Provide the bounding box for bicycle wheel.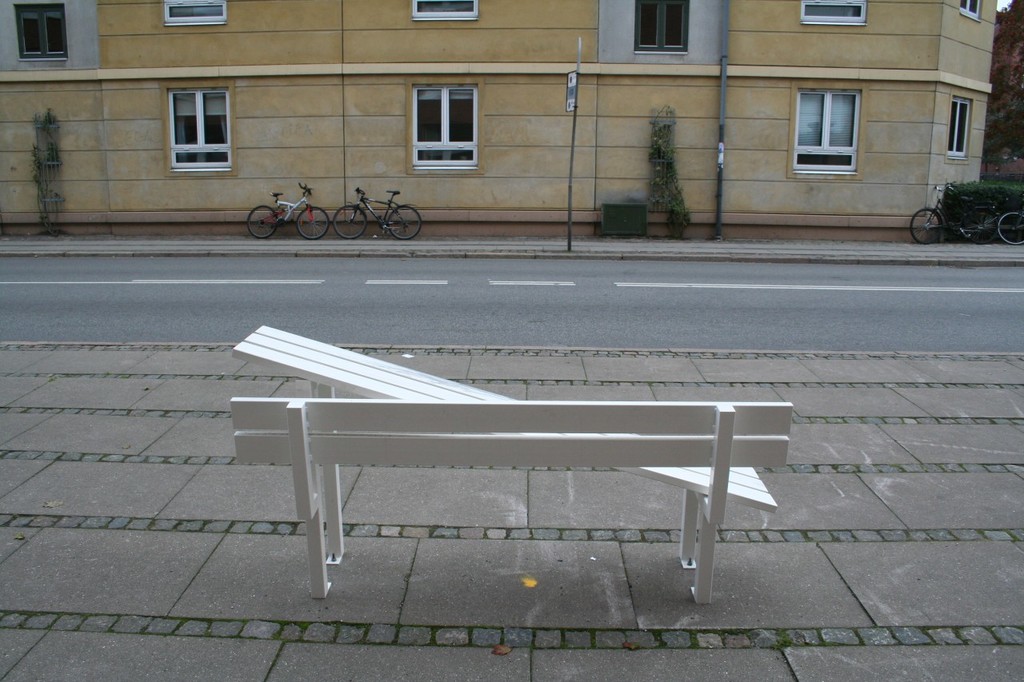
box(294, 202, 330, 243).
